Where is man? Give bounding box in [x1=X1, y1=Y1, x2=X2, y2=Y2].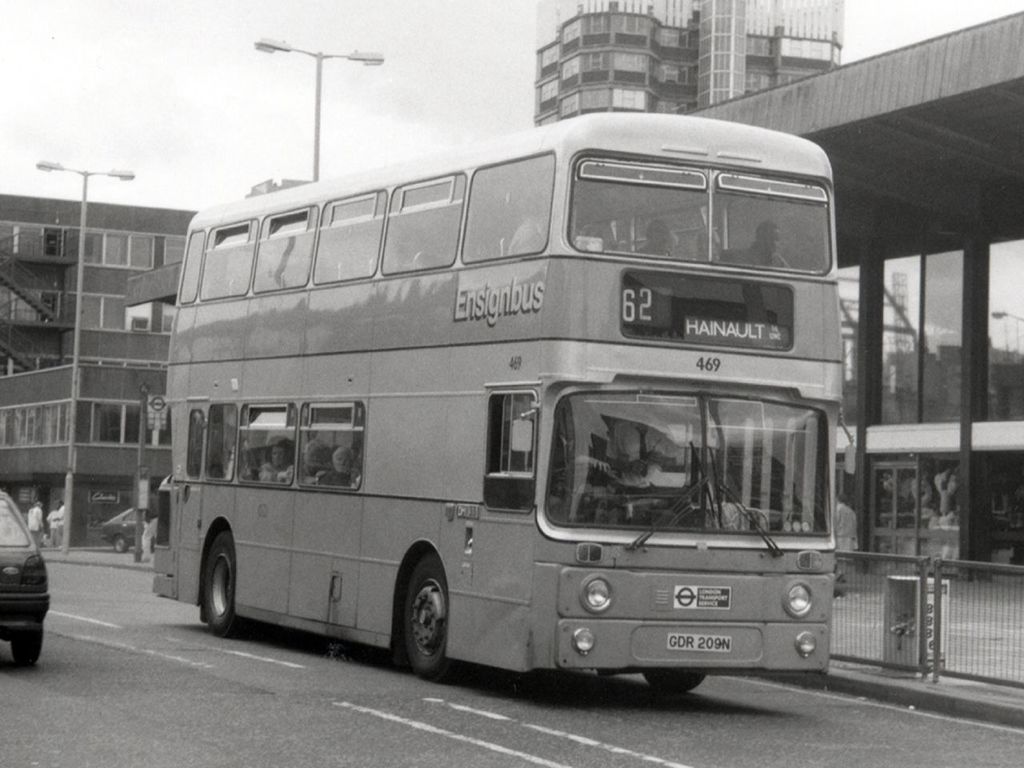
[x1=48, y1=498, x2=65, y2=542].
